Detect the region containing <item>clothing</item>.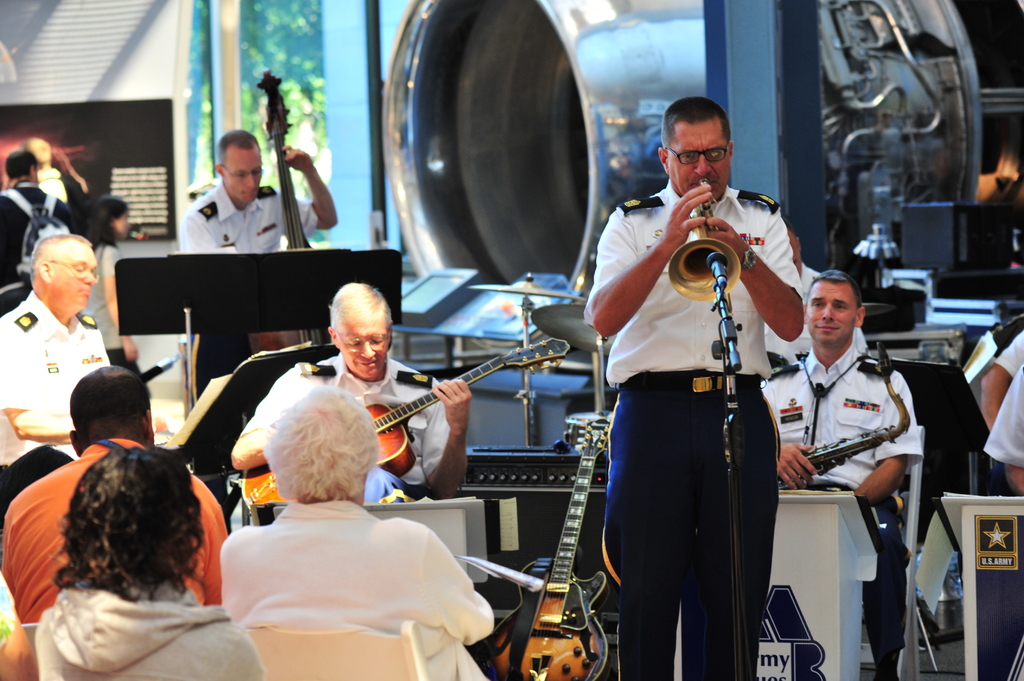
0, 574, 46, 680.
